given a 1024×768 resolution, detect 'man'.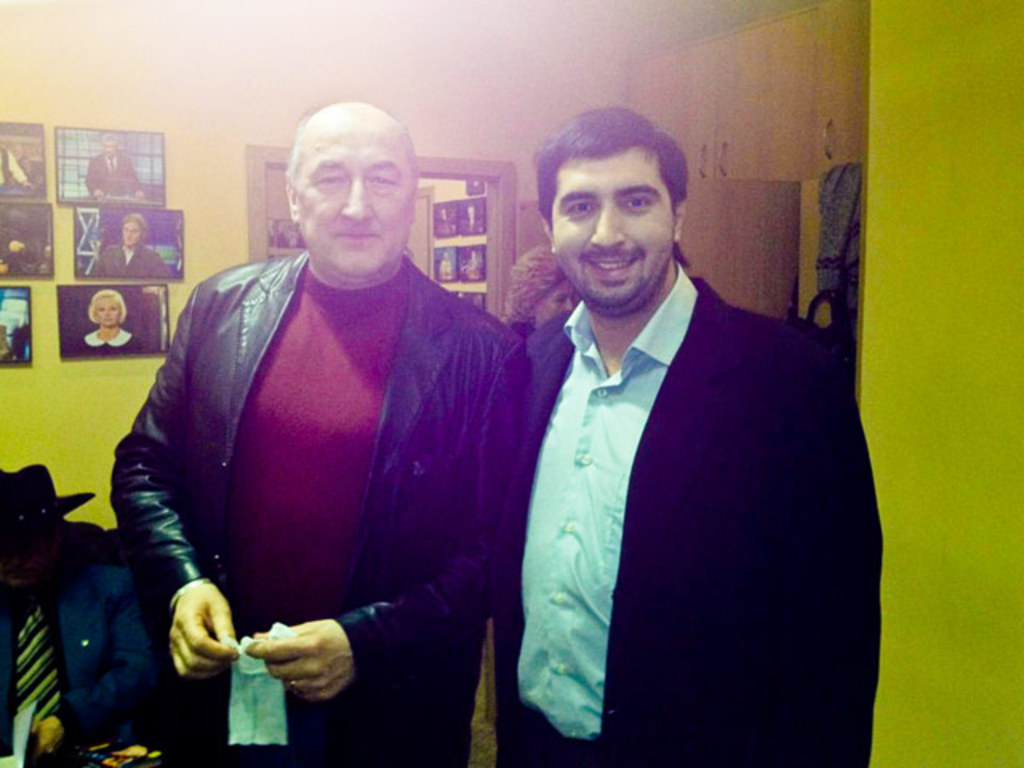
select_region(109, 90, 542, 766).
